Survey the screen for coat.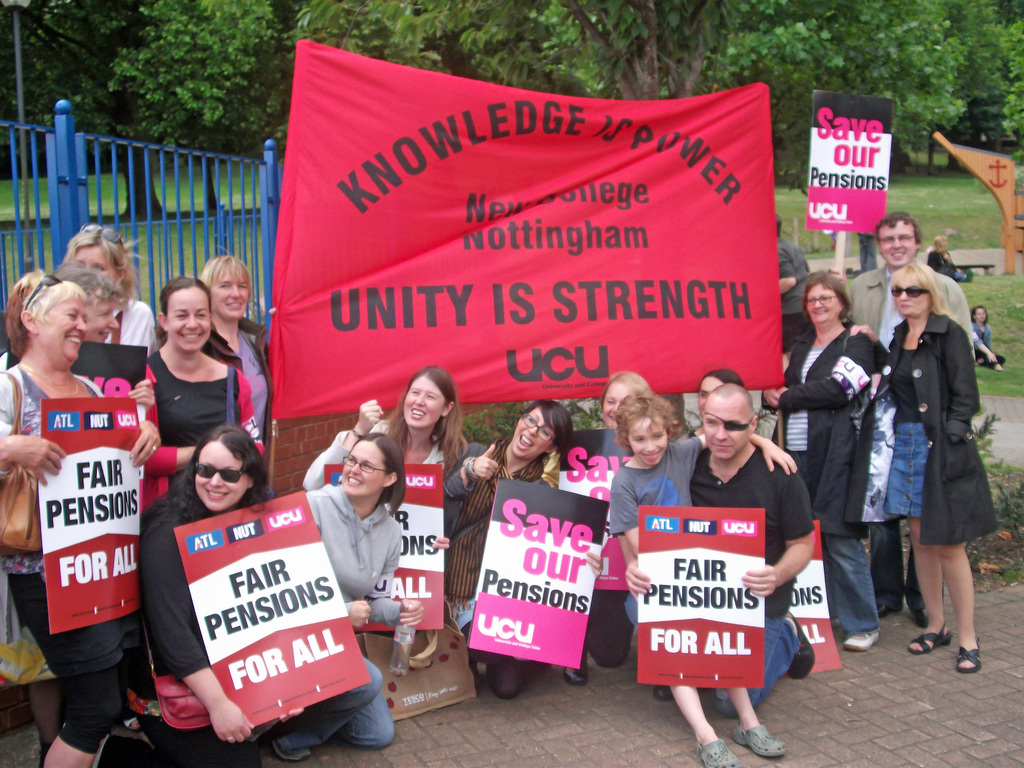
Survey found: (x1=771, y1=323, x2=888, y2=536).
